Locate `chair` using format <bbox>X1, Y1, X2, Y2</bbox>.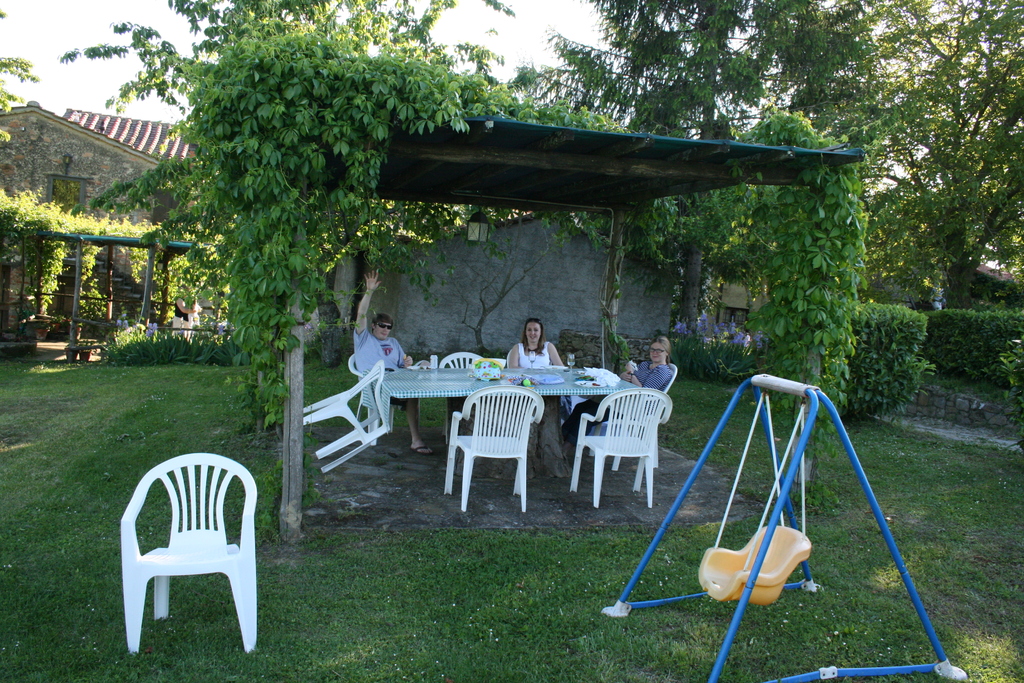
<bbox>451, 383, 544, 509</bbox>.
